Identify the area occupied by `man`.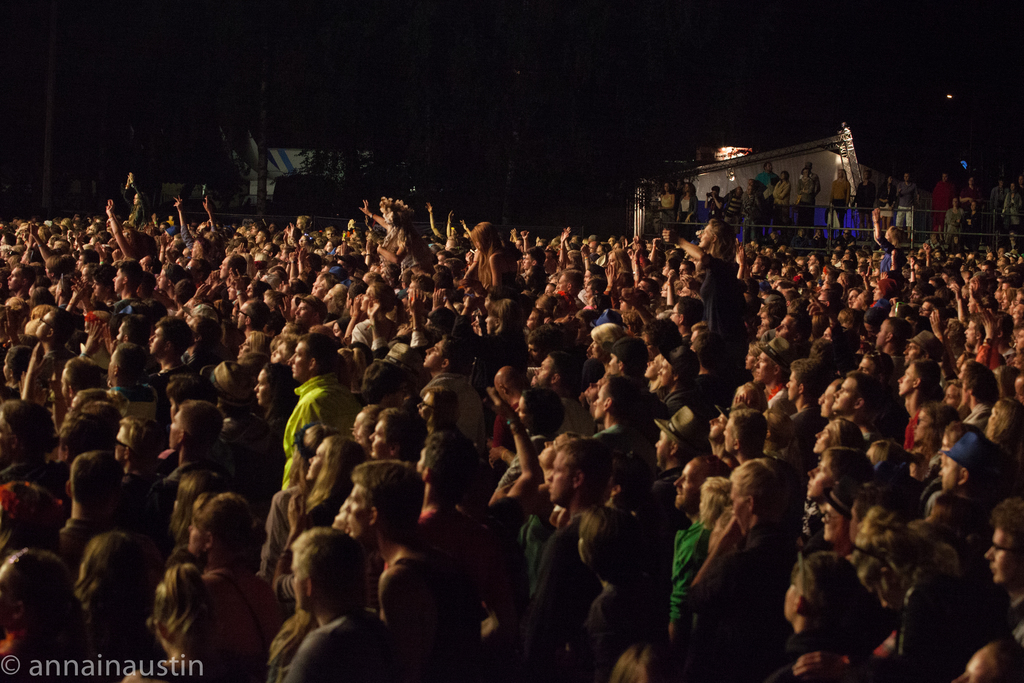
Area: 516,440,616,679.
